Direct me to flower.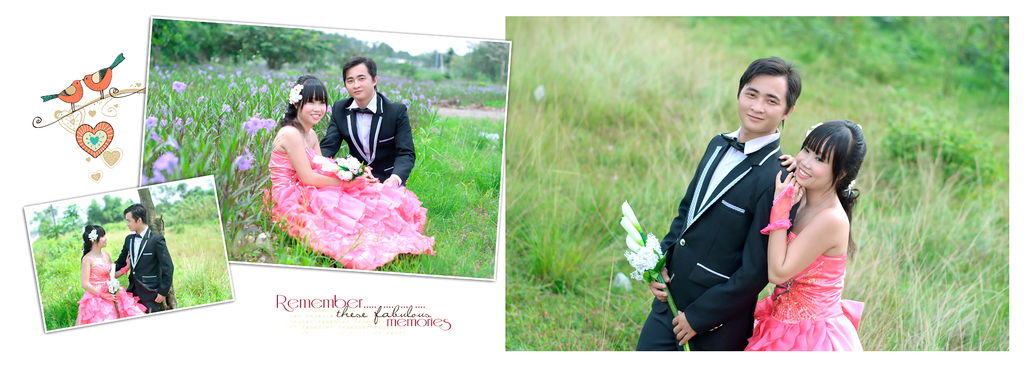
Direction: BBox(170, 79, 184, 93).
